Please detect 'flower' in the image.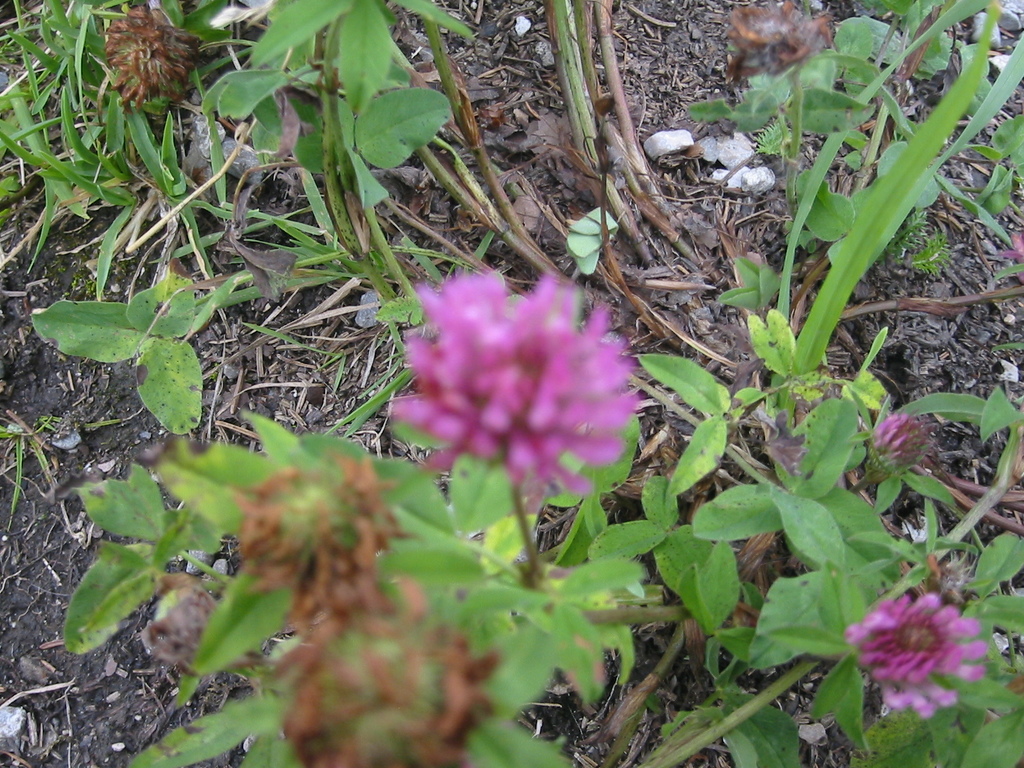
{"x1": 228, "y1": 447, "x2": 403, "y2": 634}.
